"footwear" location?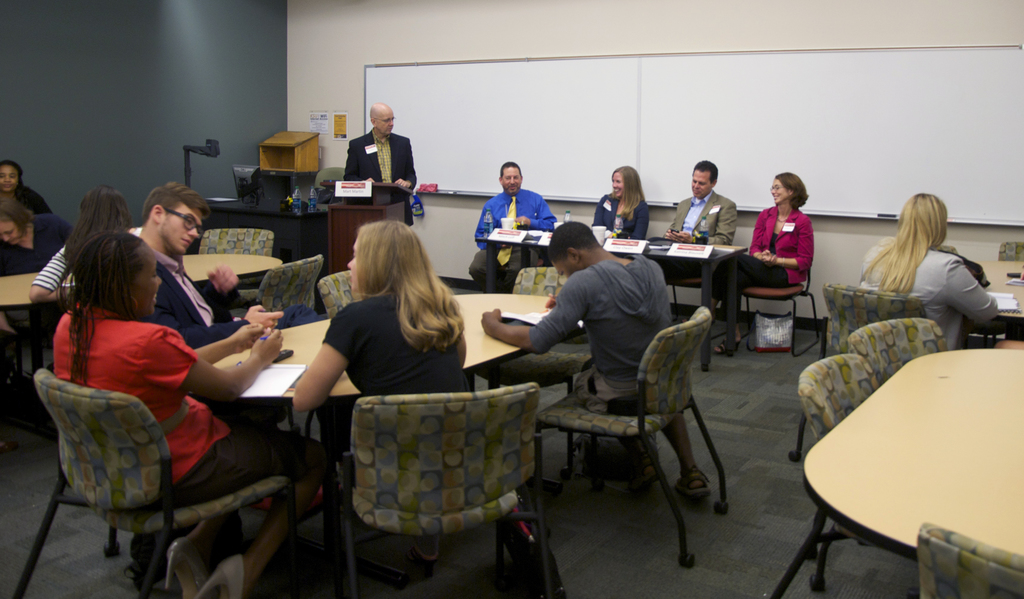
locate(710, 343, 742, 364)
